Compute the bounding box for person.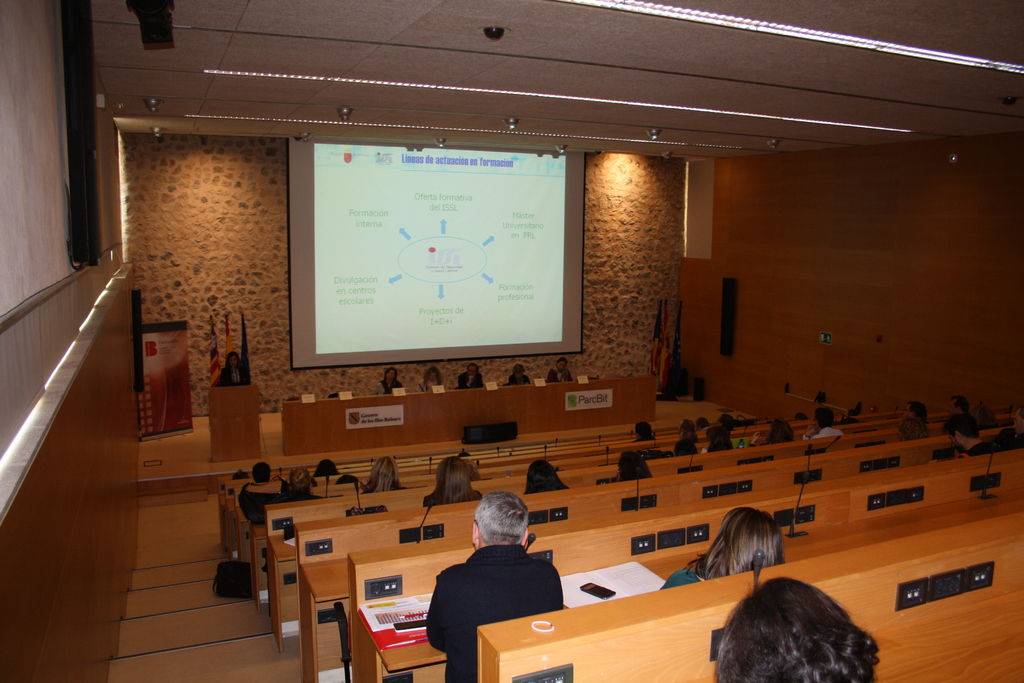
{"left": 635, "top": 415, "right": 660, "bottom": 451}.
